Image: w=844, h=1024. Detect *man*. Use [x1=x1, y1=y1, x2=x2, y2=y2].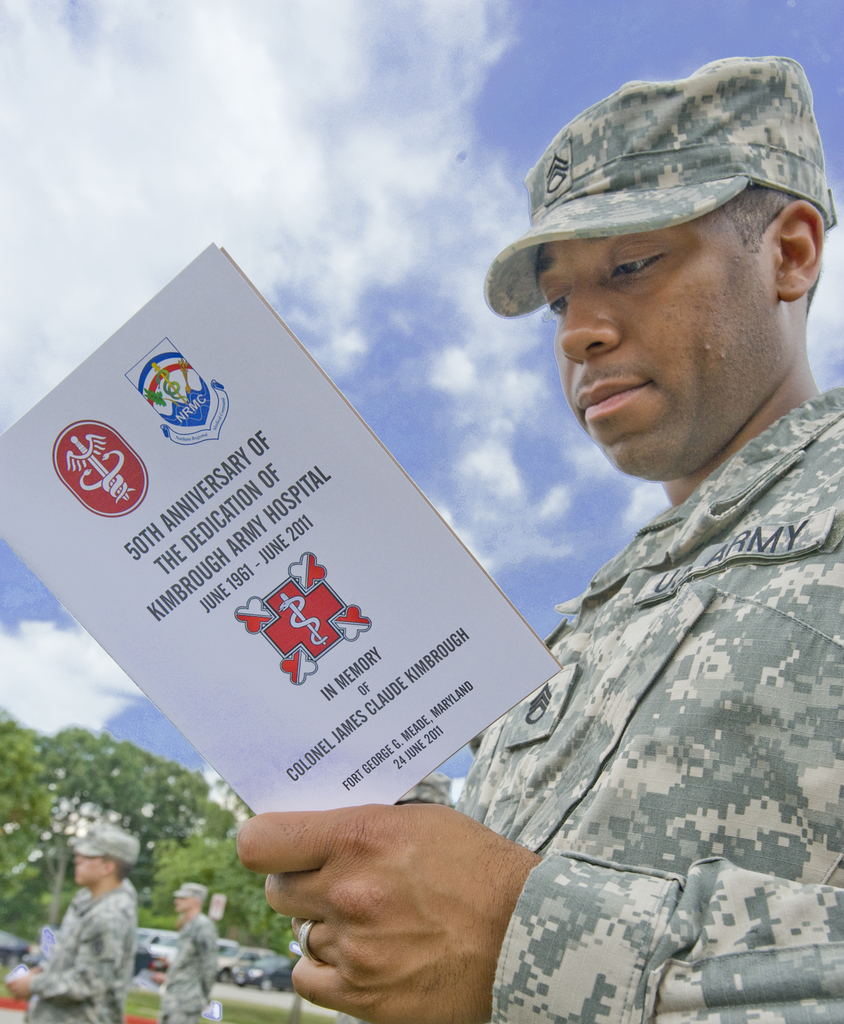
[x1=239, y1=52, x2=843, y2=1023].
